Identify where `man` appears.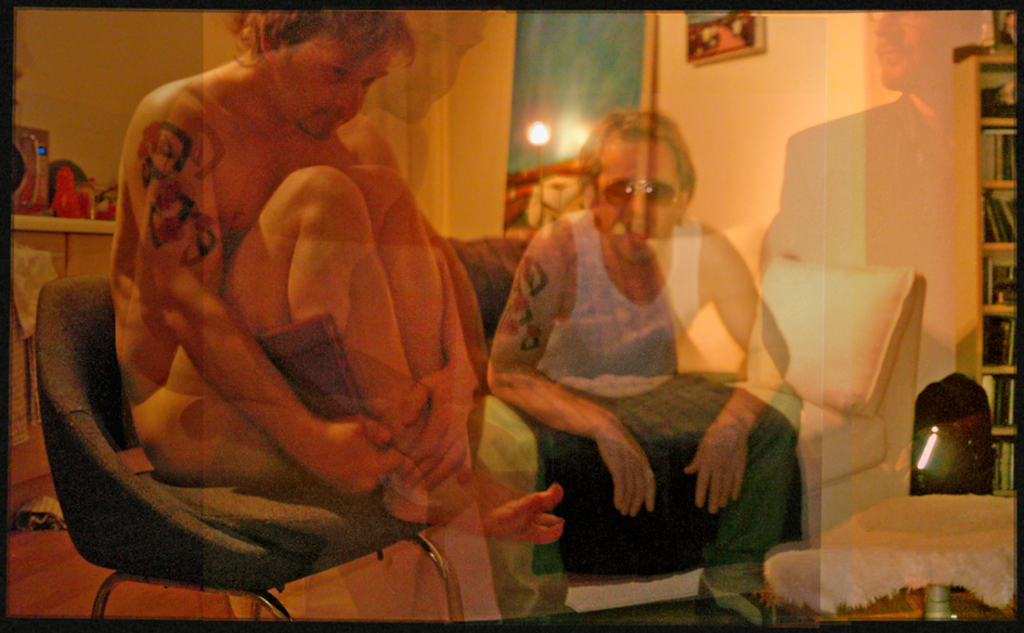
Appears at <box>453,94,807,595</box>.
